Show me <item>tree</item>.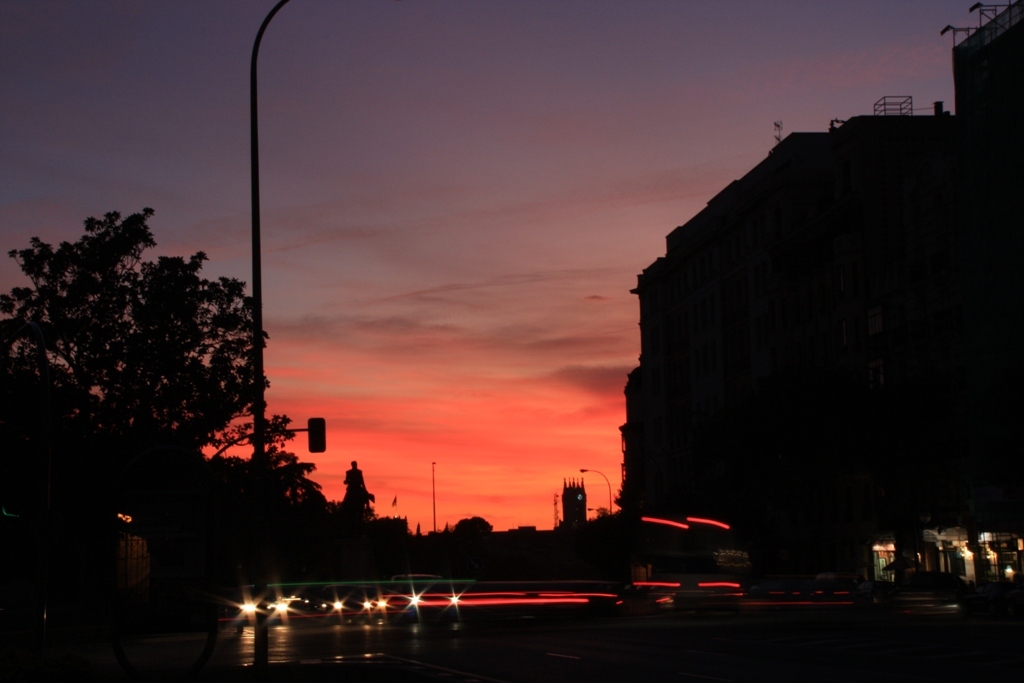
<item>tree</item> is here: box=[217, 447, 334, 544].
